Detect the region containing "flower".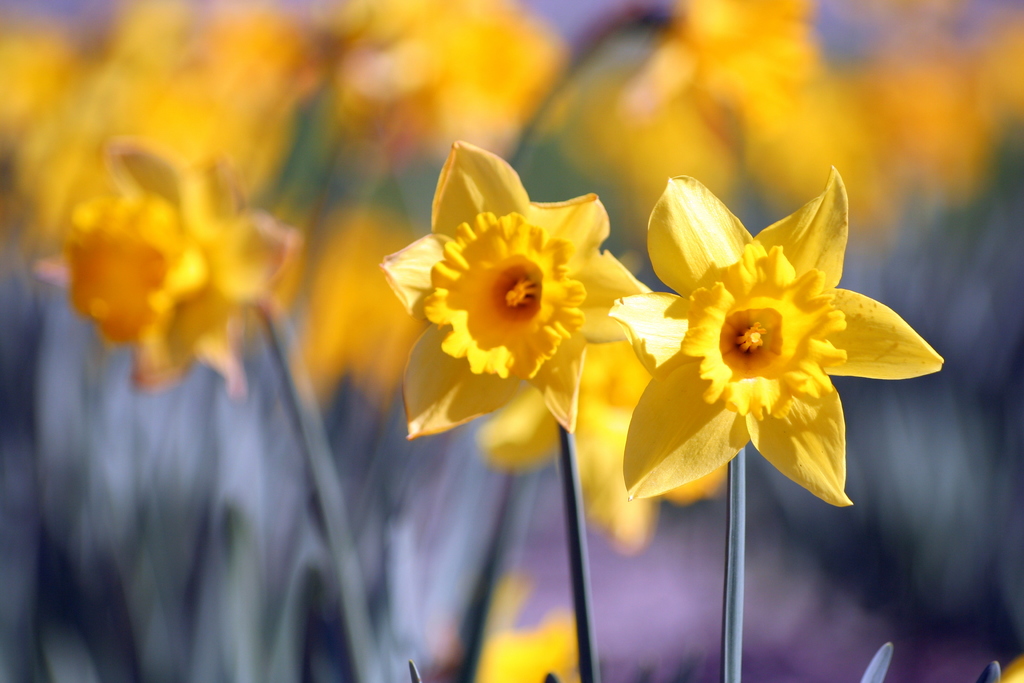
<bbox>384, 147, 636, 436</bbox>.
